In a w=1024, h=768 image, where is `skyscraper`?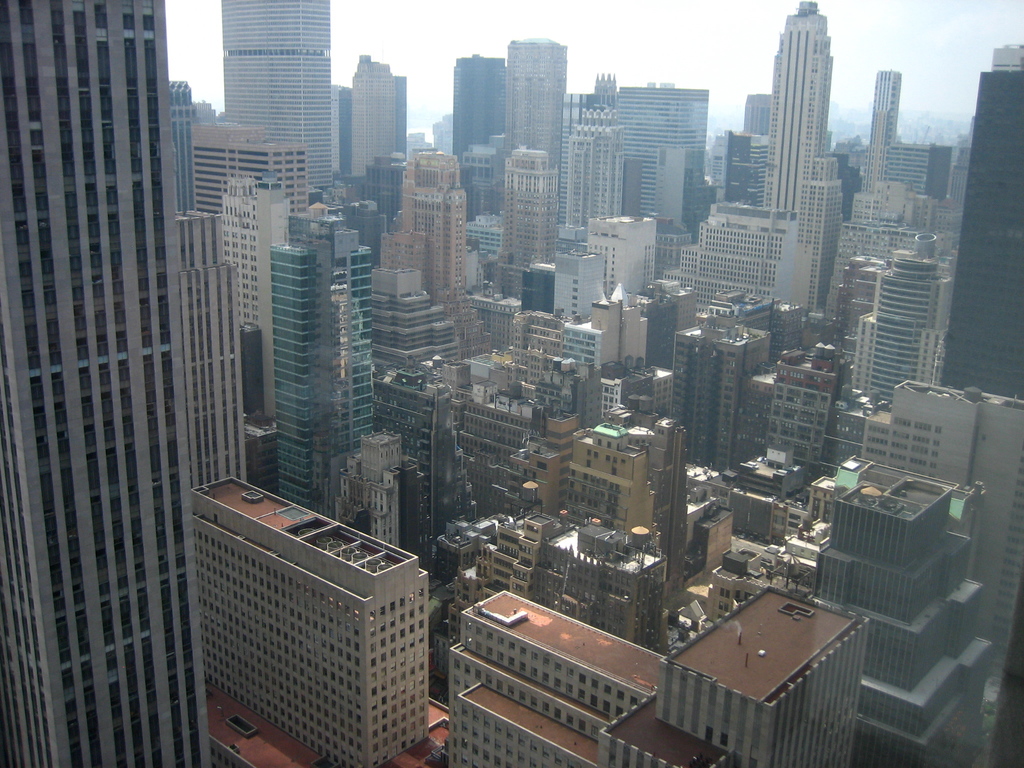
crop(616, 79, 710, 235).
